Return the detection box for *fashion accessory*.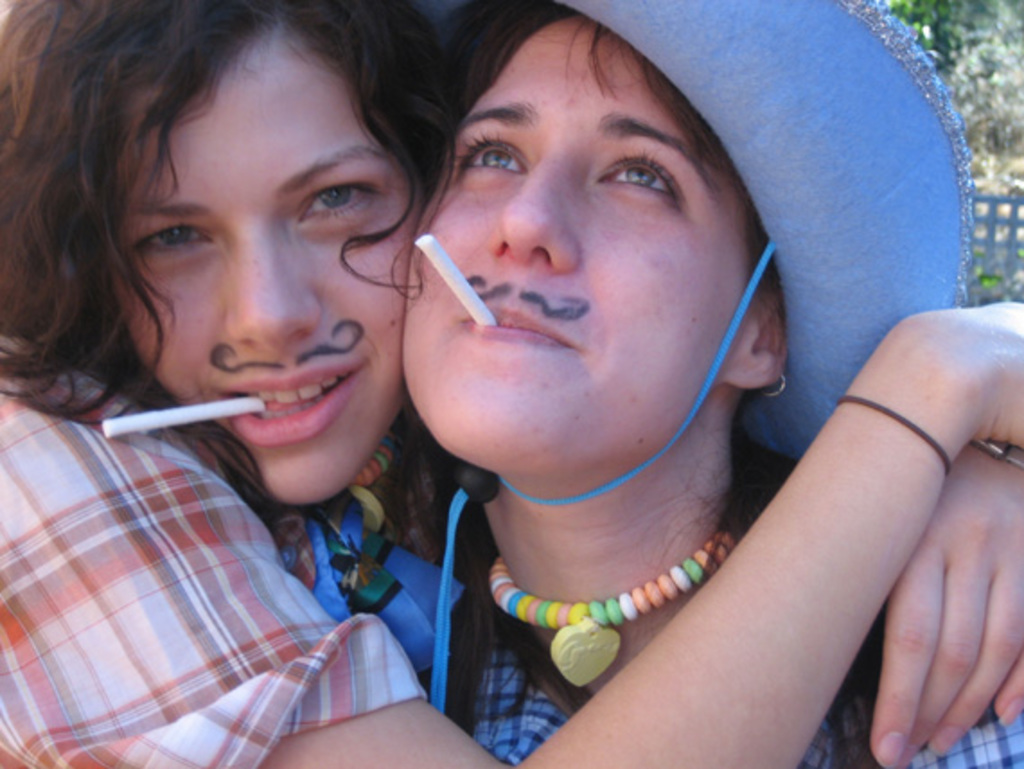
left=496, top=0, right=974, bottom=507.
